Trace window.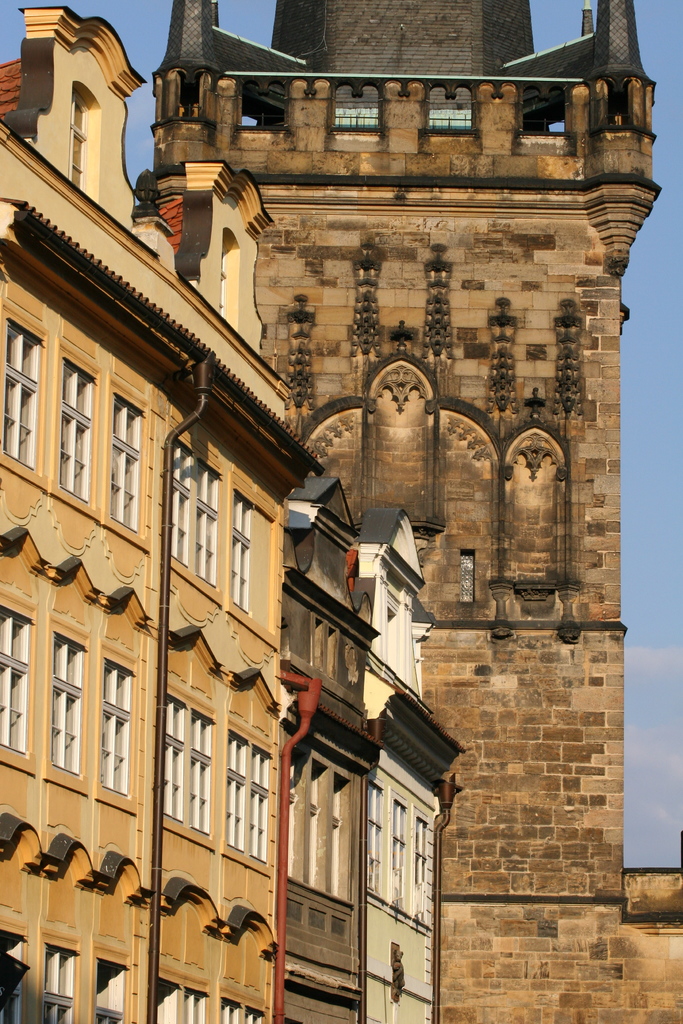
Traced to <region>92, 956, 131, 1023</region>.
